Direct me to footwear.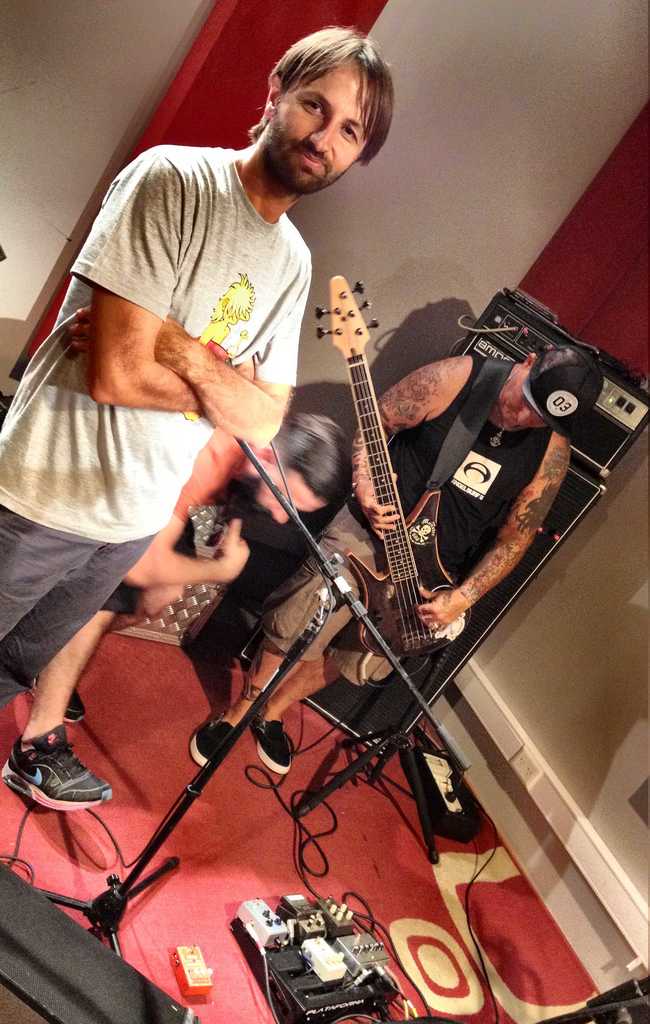
Direction: 189, 710, 229, 769.
